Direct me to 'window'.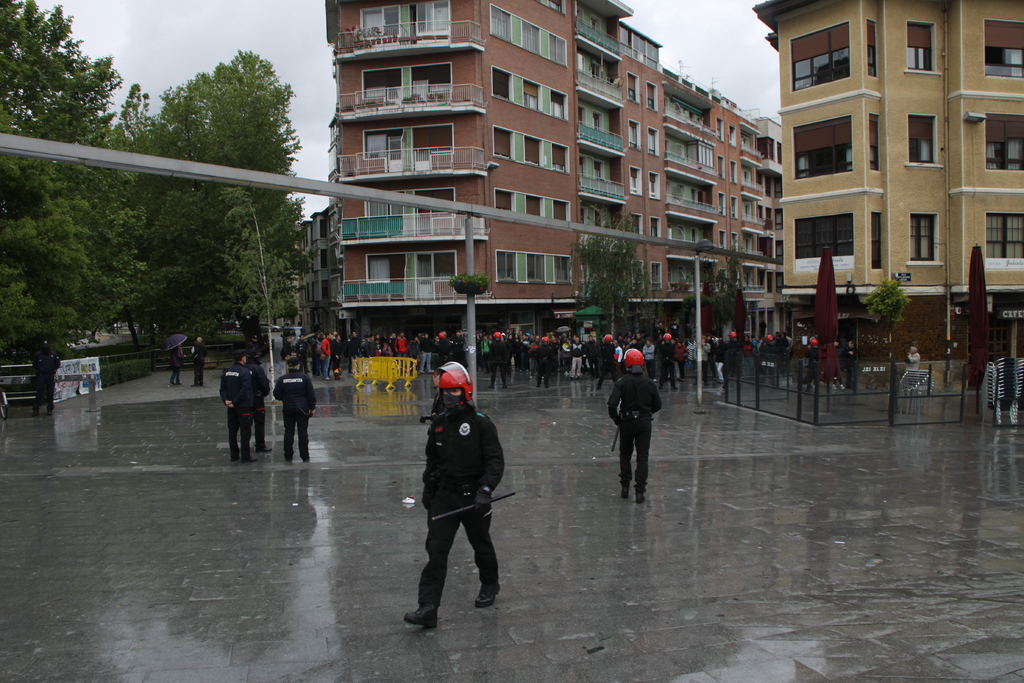
Direction: region(627, 71, 638, 107).
